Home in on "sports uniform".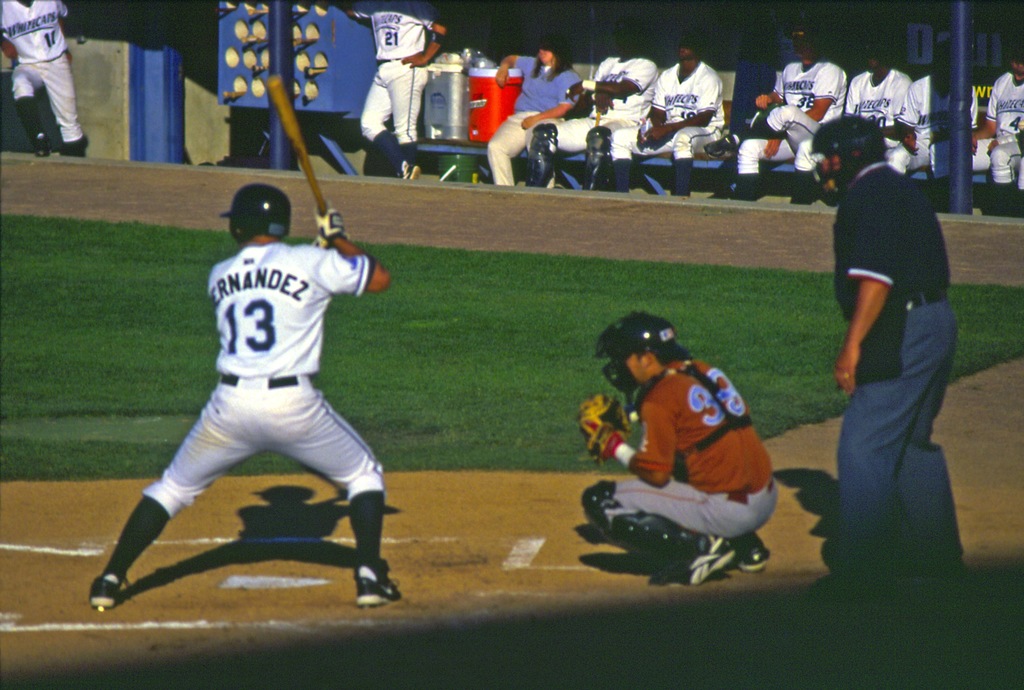
Homed in at [left=74, top=164, right=397, bottom=617].
